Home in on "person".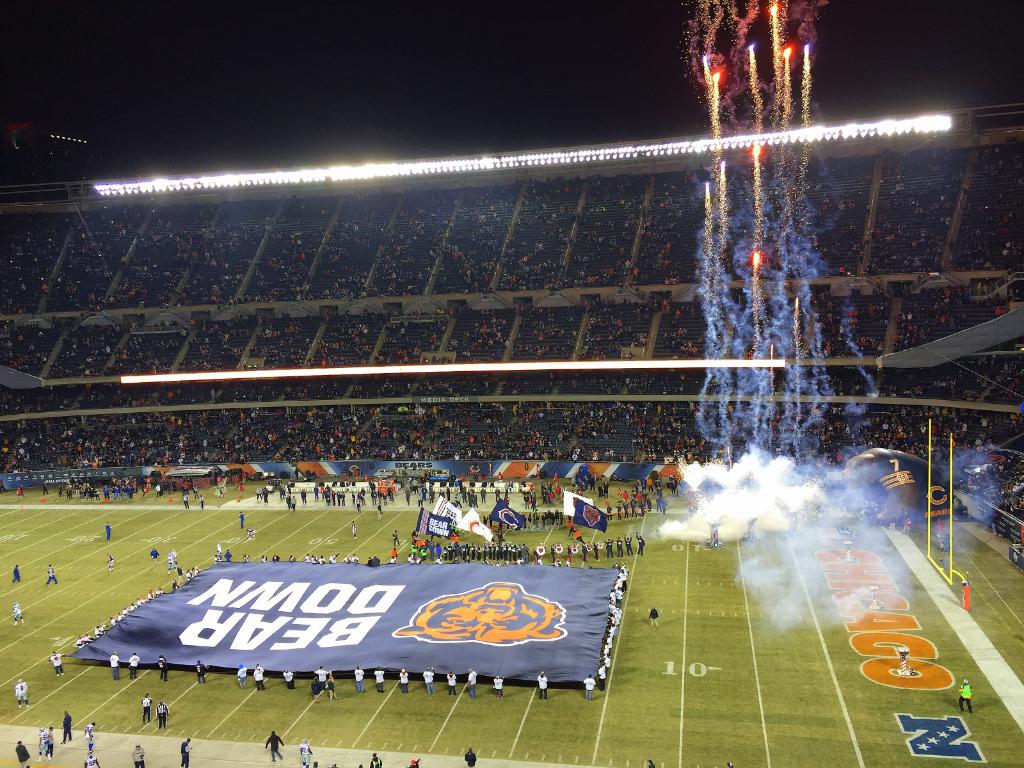
Homed in at x1=12, y1=600, x2=24, y2=627.
